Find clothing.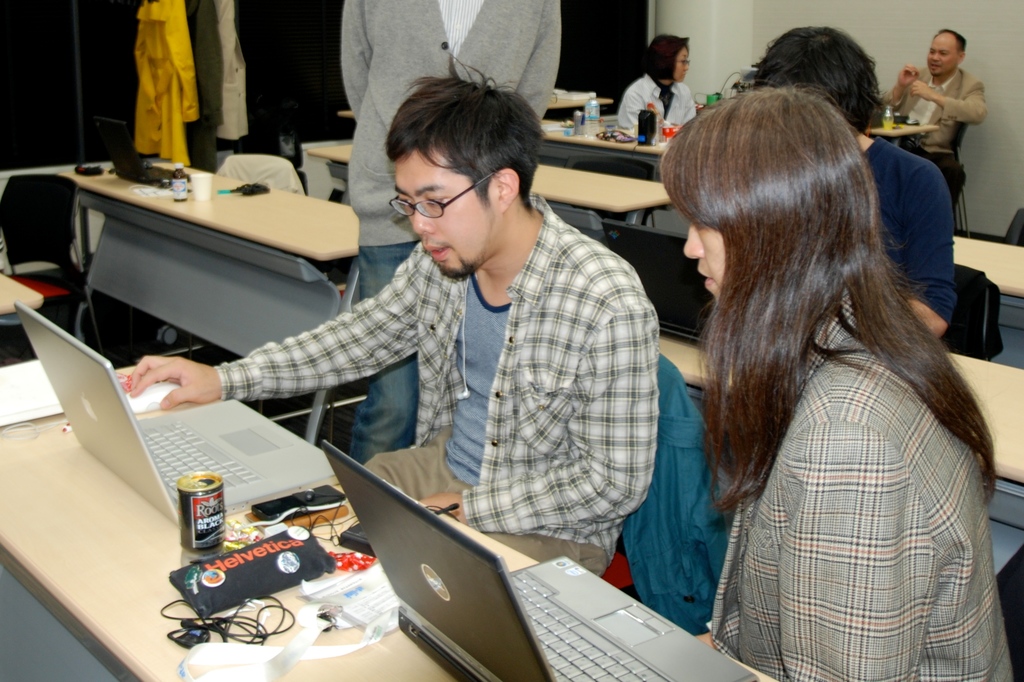
bbox=(617, 73, 696, 142).
